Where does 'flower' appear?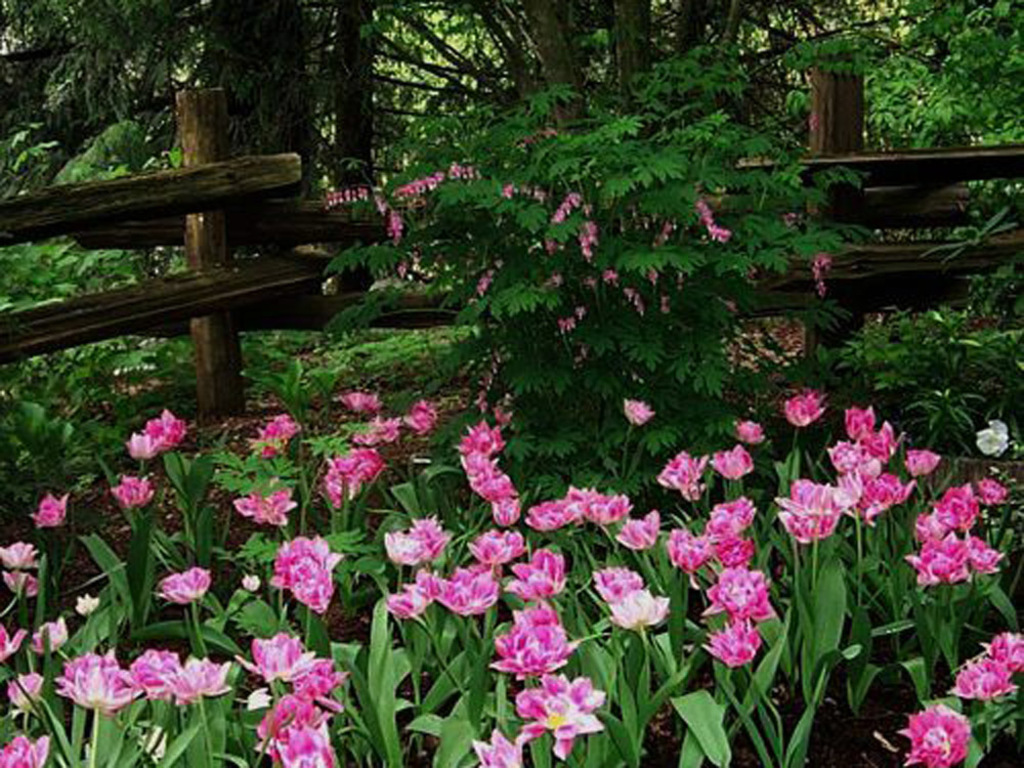
Appears at [459,419,498,440].
